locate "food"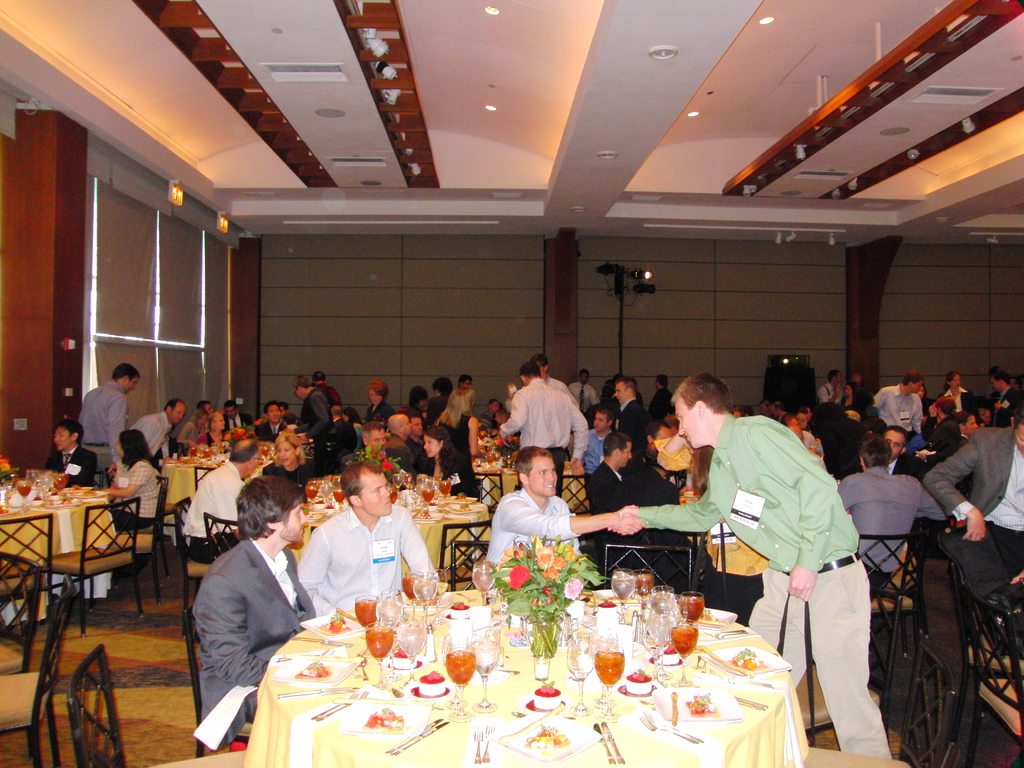
[left=324, top=501, right=336, bottom=511]
